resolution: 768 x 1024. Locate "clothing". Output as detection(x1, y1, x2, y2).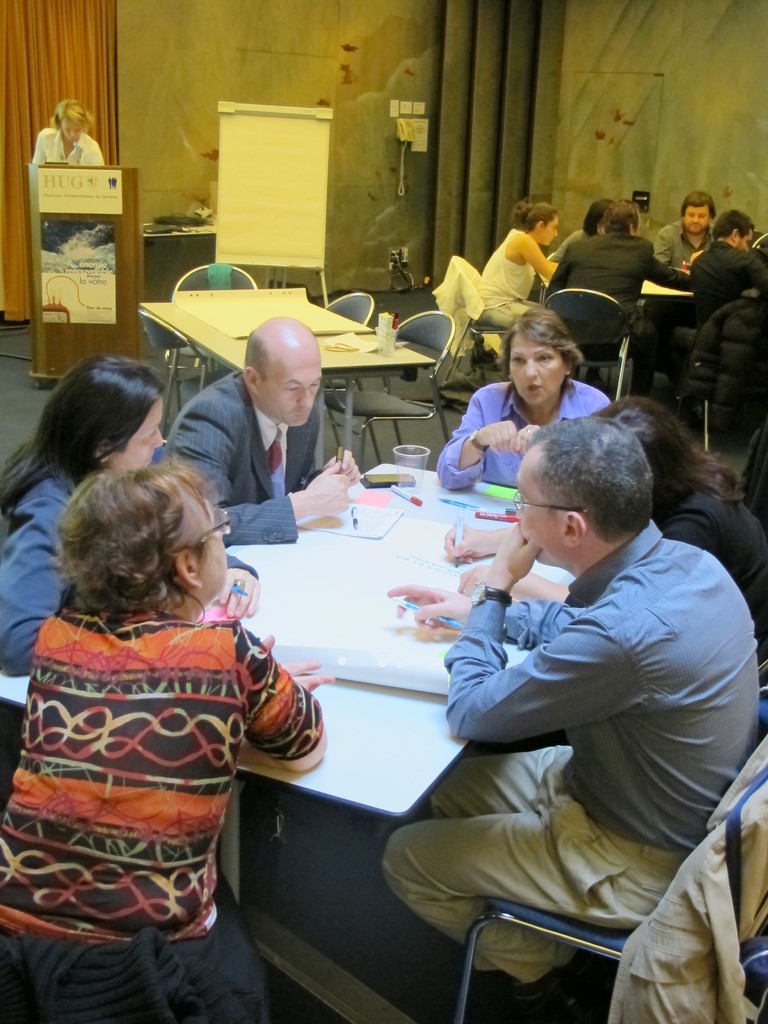
detection(10, 547, 296, 985).
